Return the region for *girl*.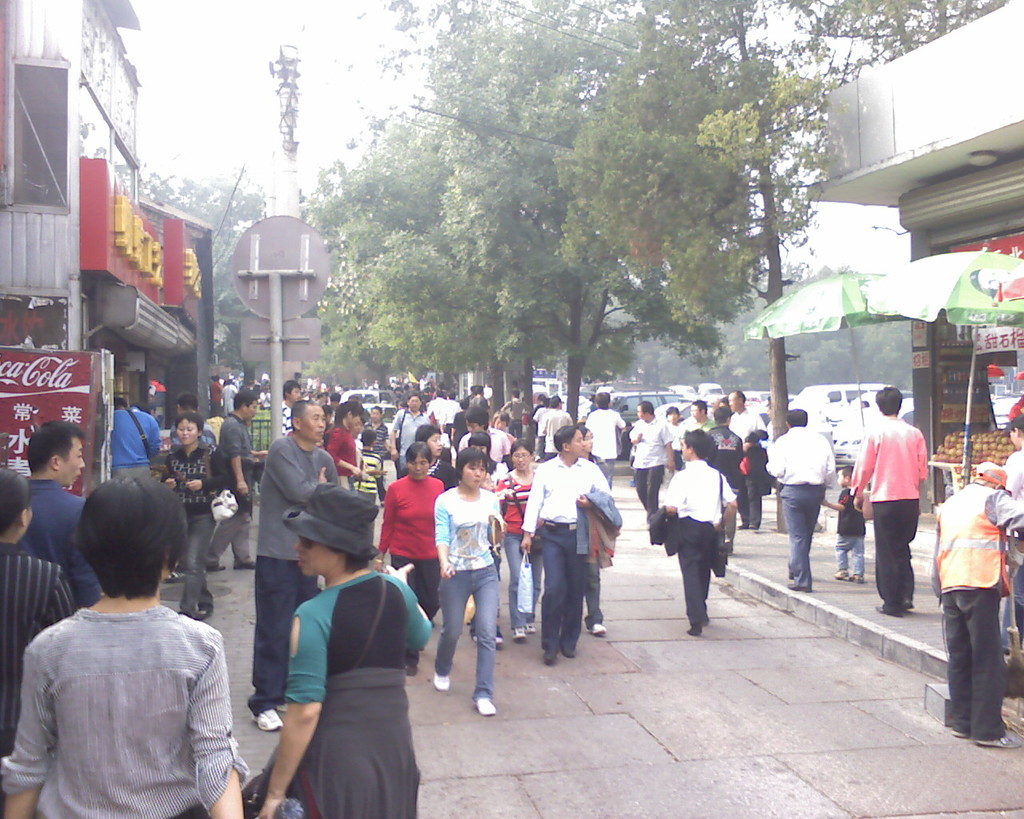
pyautogui.locateOnScreen(491, 435, 547, 641).
